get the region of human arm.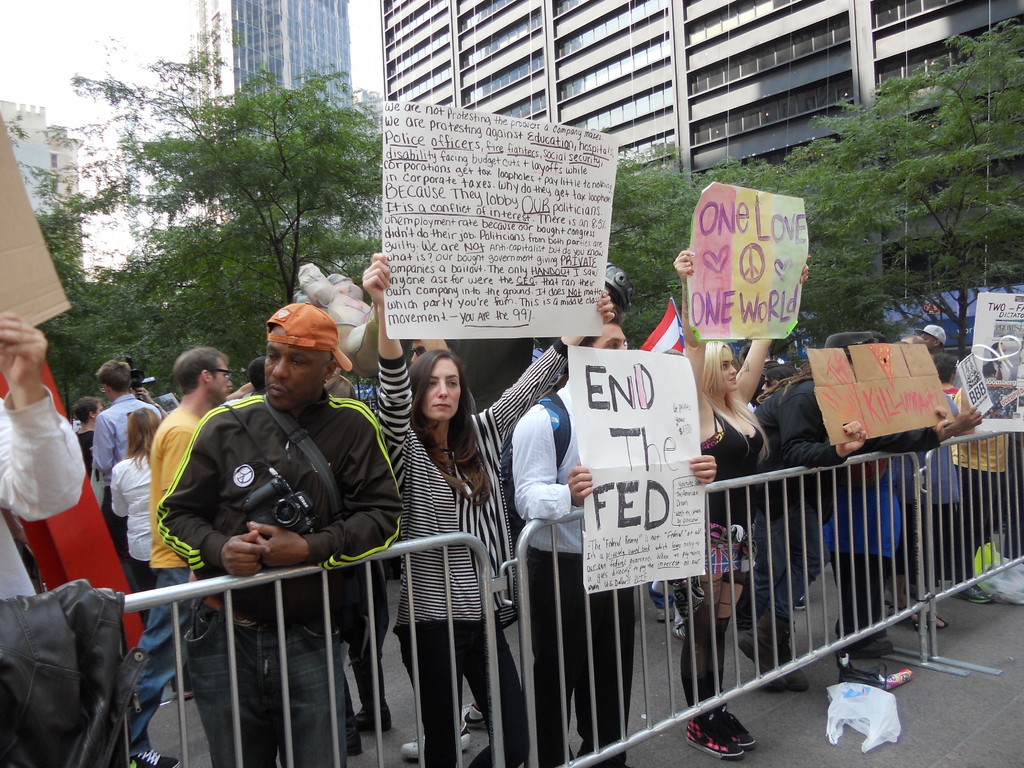
detection(892, 403, 950, 463).
